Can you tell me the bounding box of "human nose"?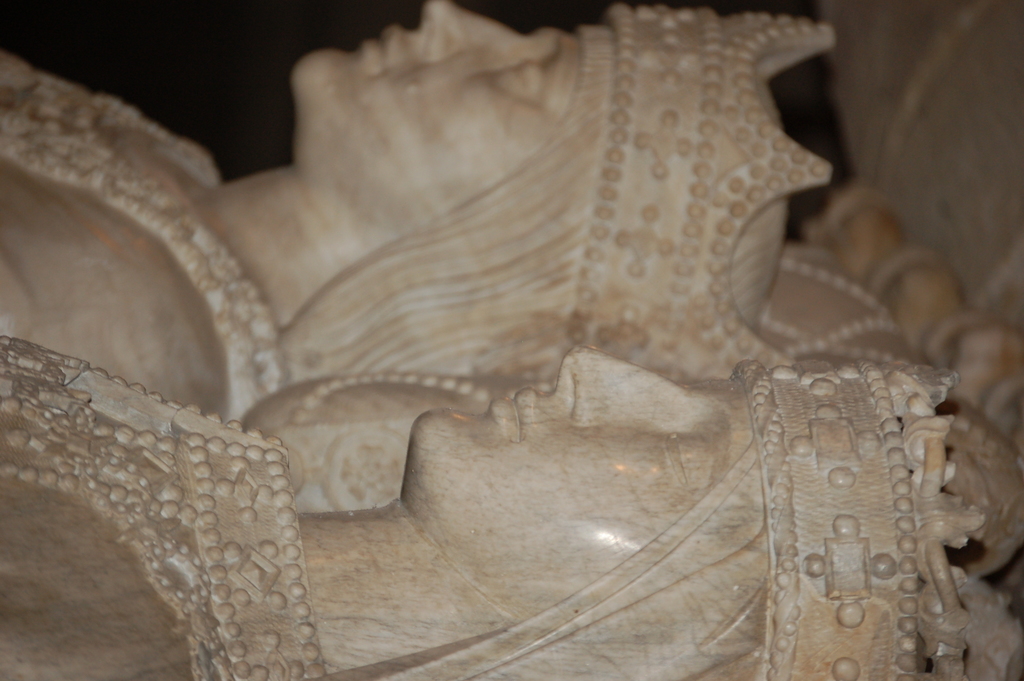
{"x1": 417, "y1": 0, "x2": 514, "y2": 58}.
